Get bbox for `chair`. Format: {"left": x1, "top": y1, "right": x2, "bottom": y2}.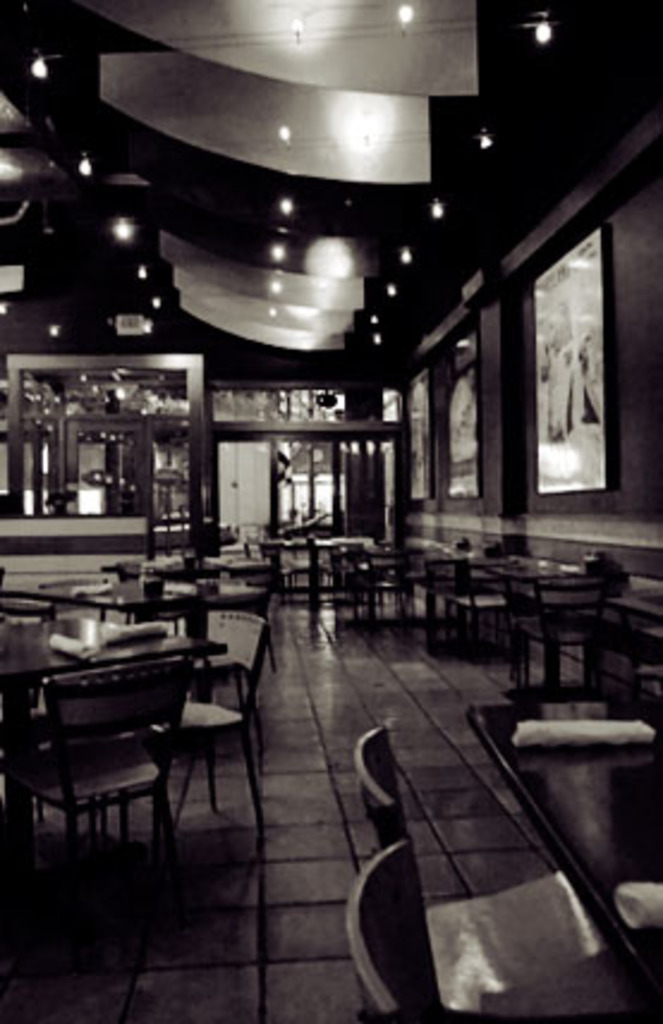
{"left": 124, "top": 605, "right": 268, "bottom": 847}.
